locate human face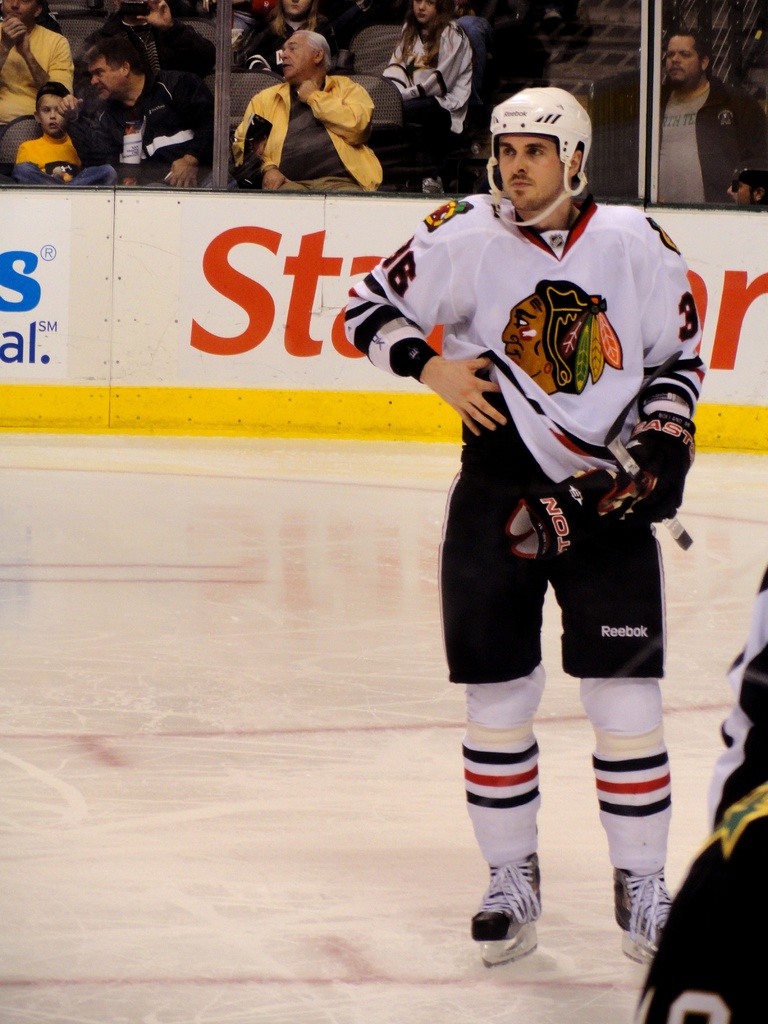
bbox(280, 3, 311, 19)
